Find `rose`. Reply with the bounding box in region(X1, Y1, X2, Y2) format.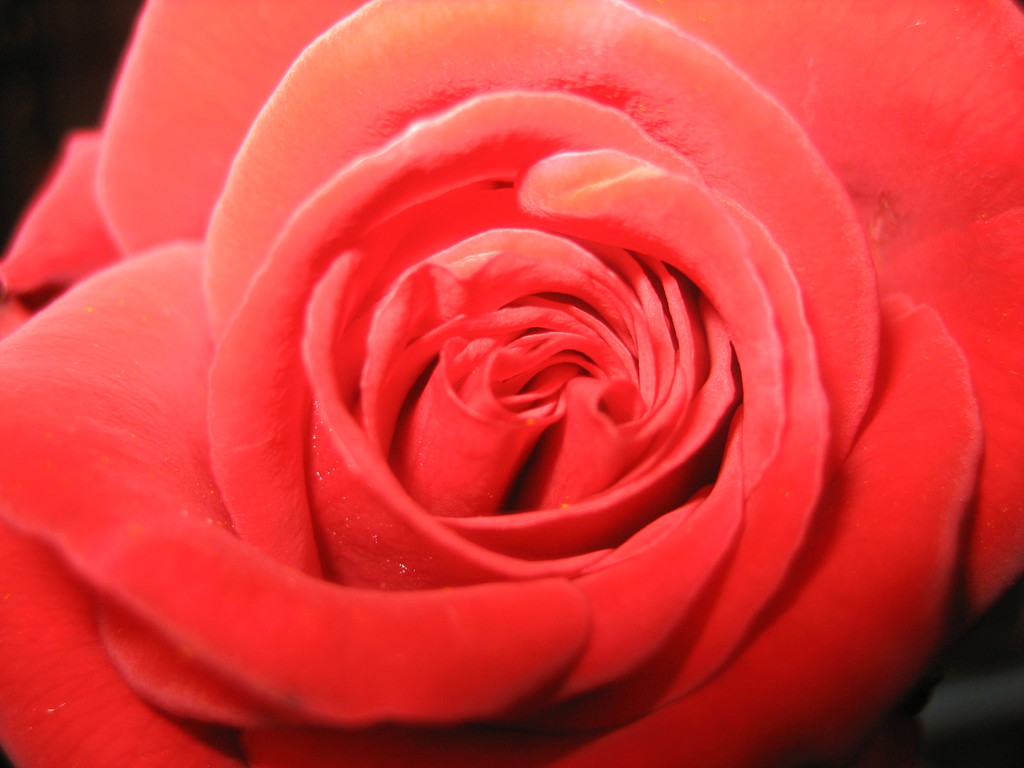
region(0, 0, 1023, 767).
